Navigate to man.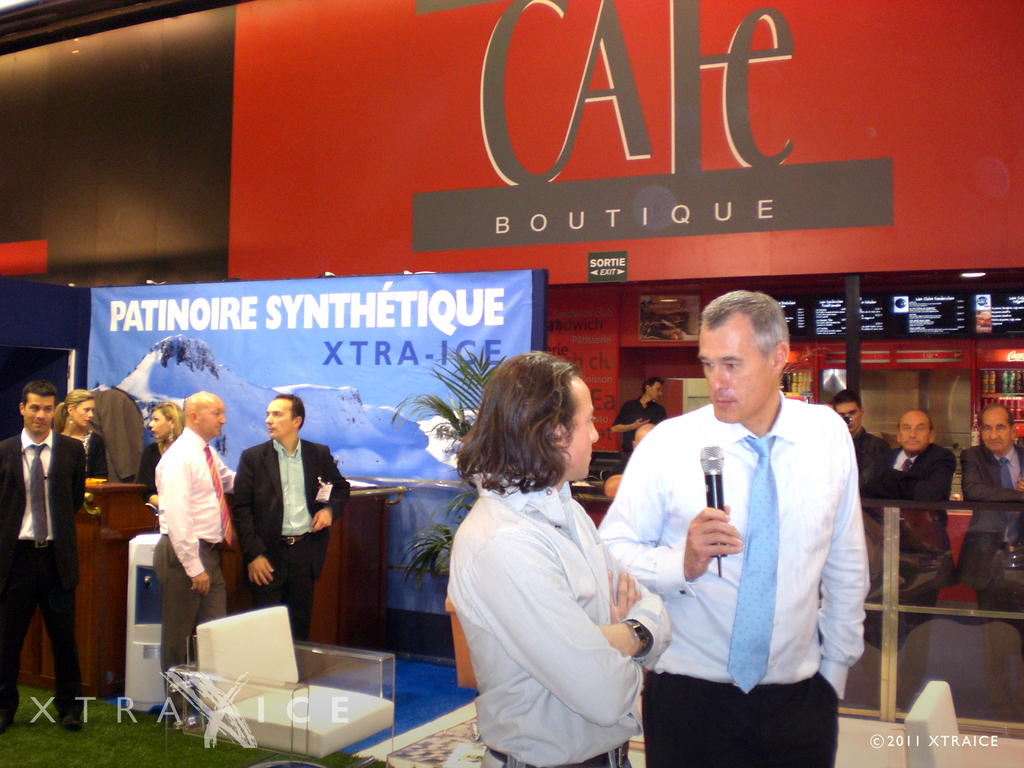
Navigation target: (left=600, top=425, right=656, bottom=496).
